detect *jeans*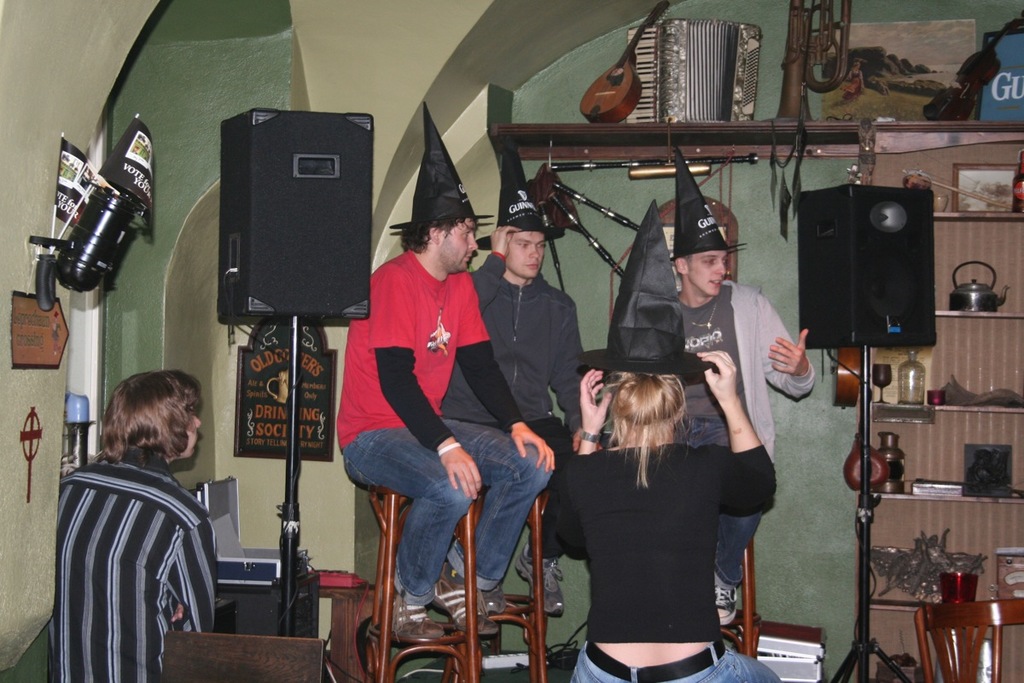
bbox=[342, 417, 554, 607]
